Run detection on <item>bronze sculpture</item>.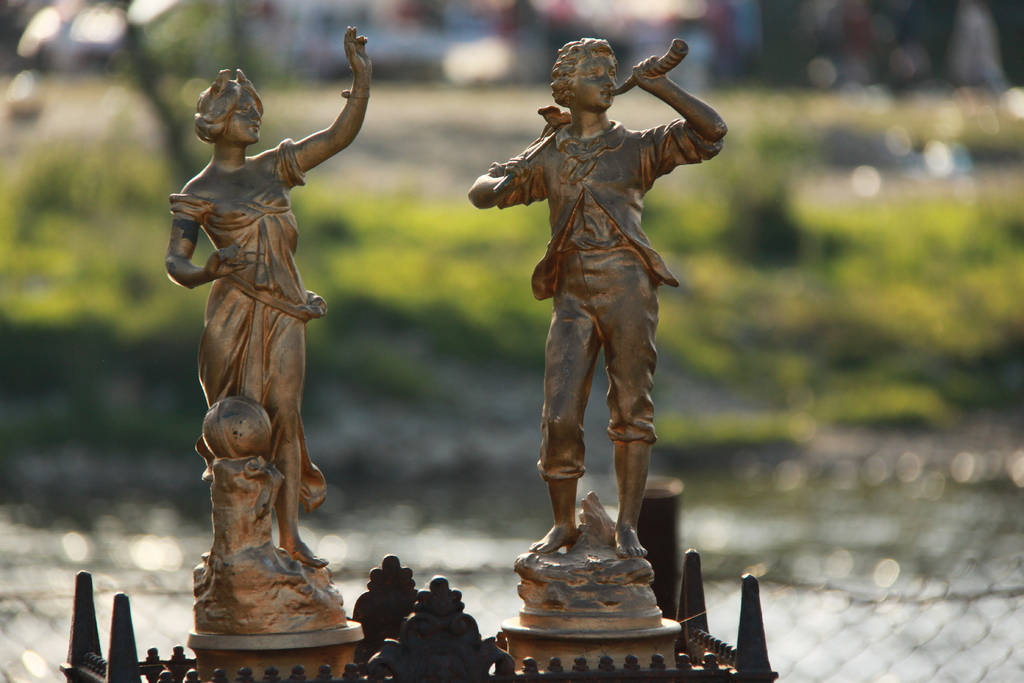
Result: [162,43,358,642].
